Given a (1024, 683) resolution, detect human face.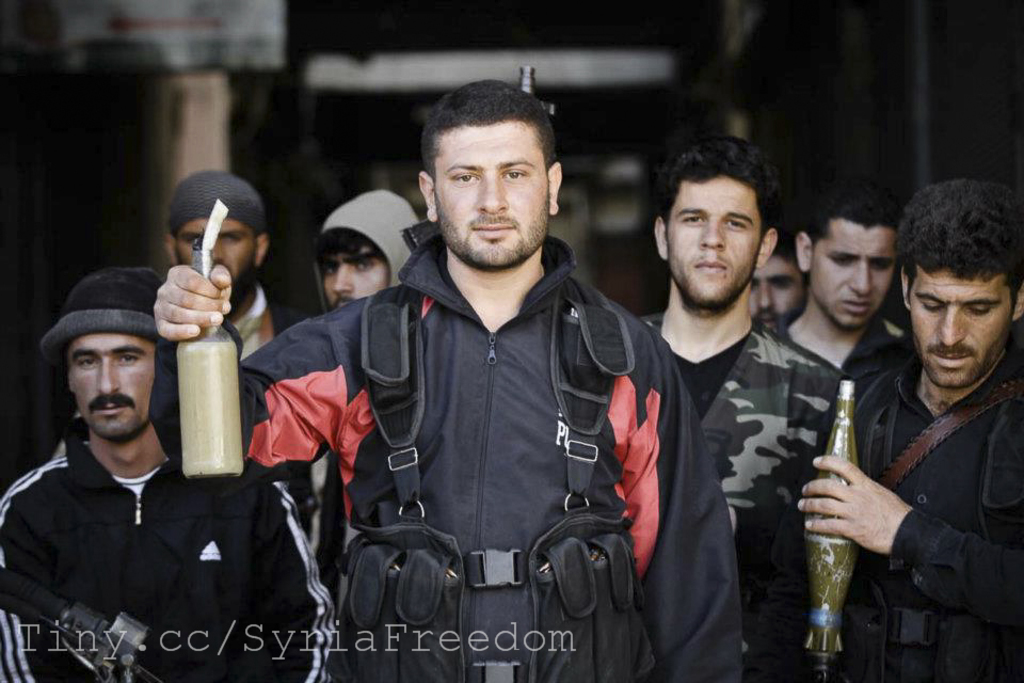
{"x1": 814, "y1": 220, "x2": 899, "y2": 327}.
